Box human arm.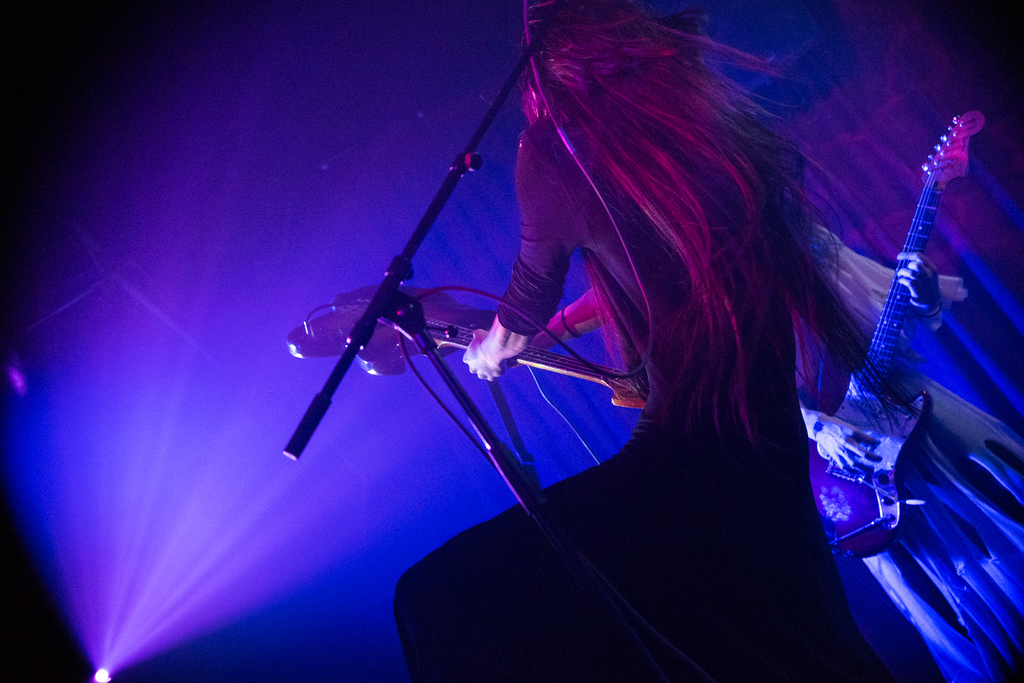
<box>518,270,632,355</box>.
